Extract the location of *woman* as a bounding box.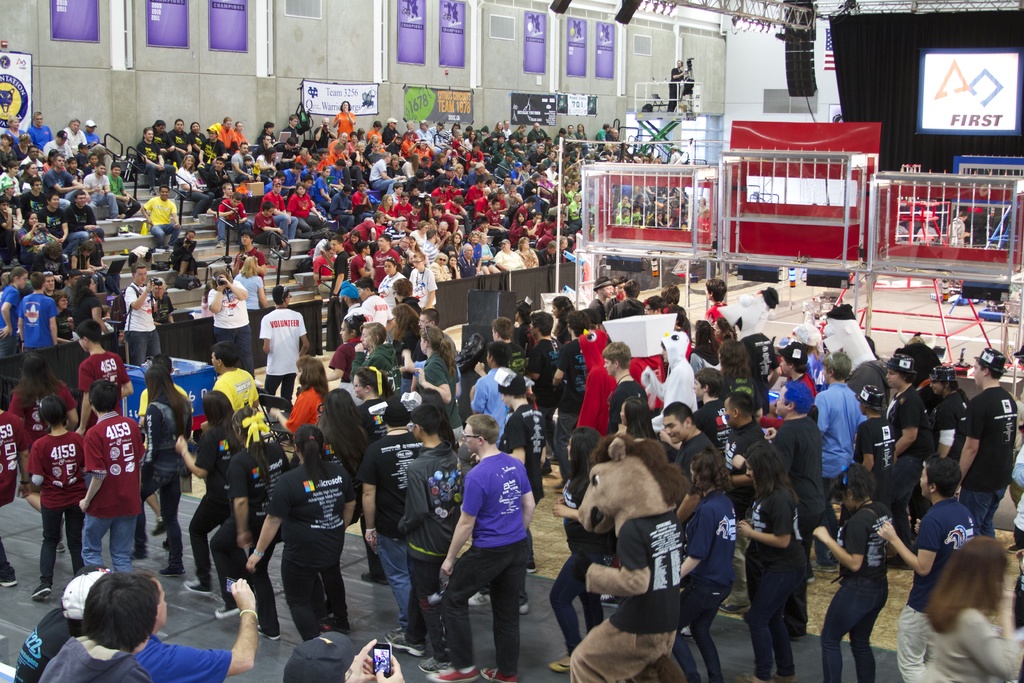
bbox=(854, 387, 899, 484).
